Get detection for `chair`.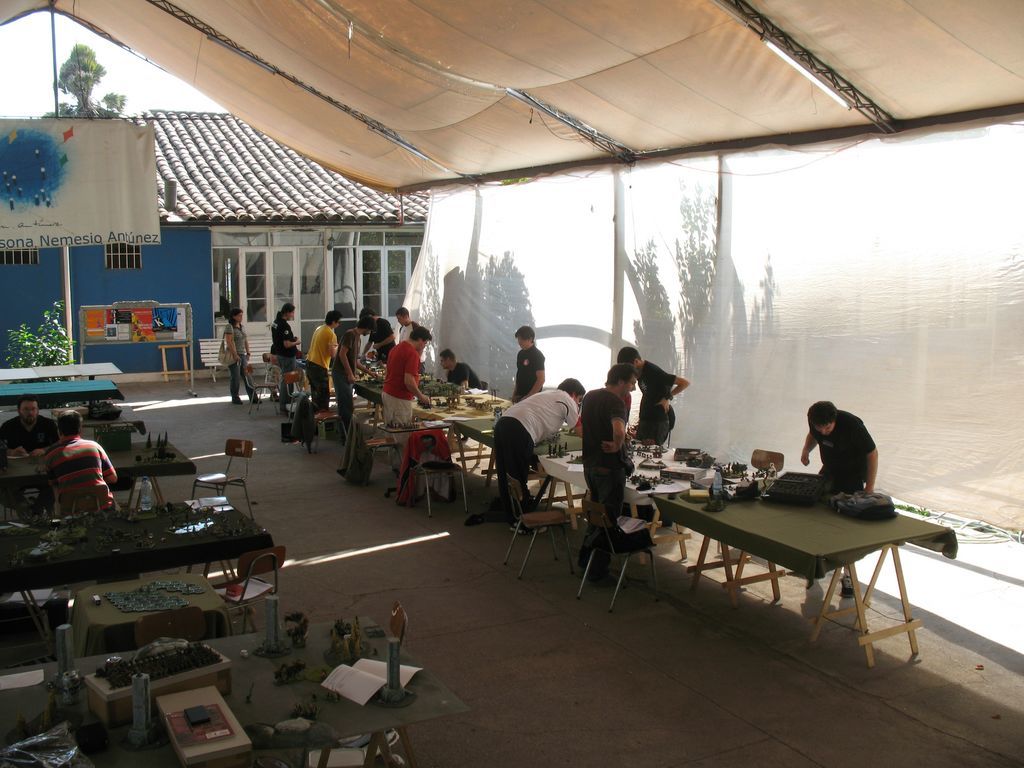
Detection: (x1=213, y1=544, x2=285, y2=627).
